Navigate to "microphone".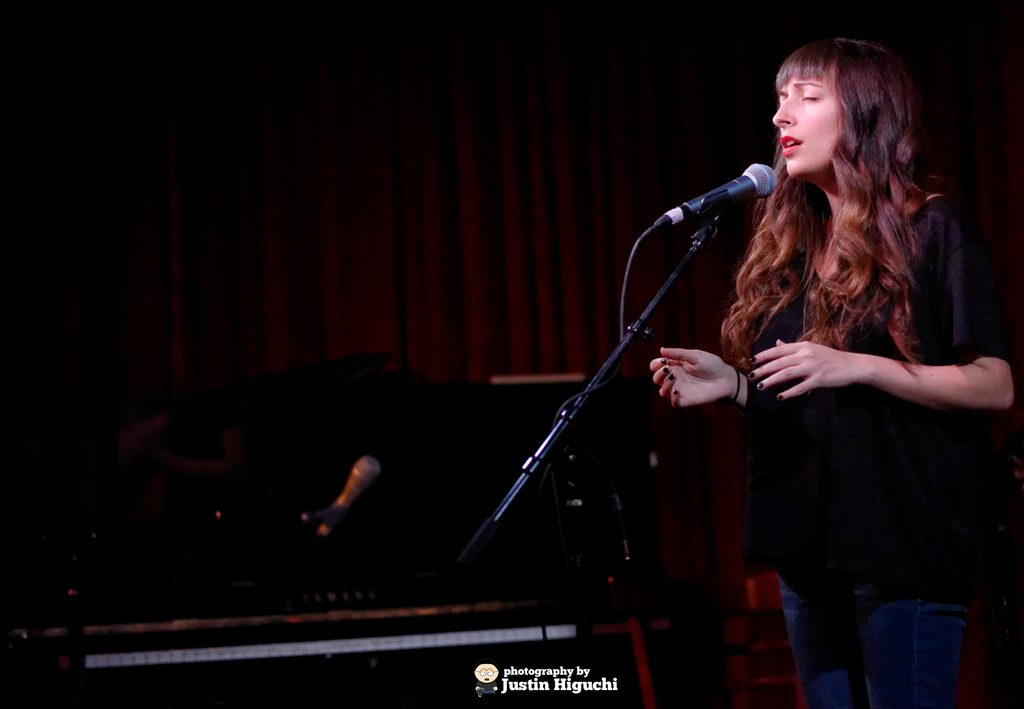
Navigation target: <box>317,458,387,531</box>.
